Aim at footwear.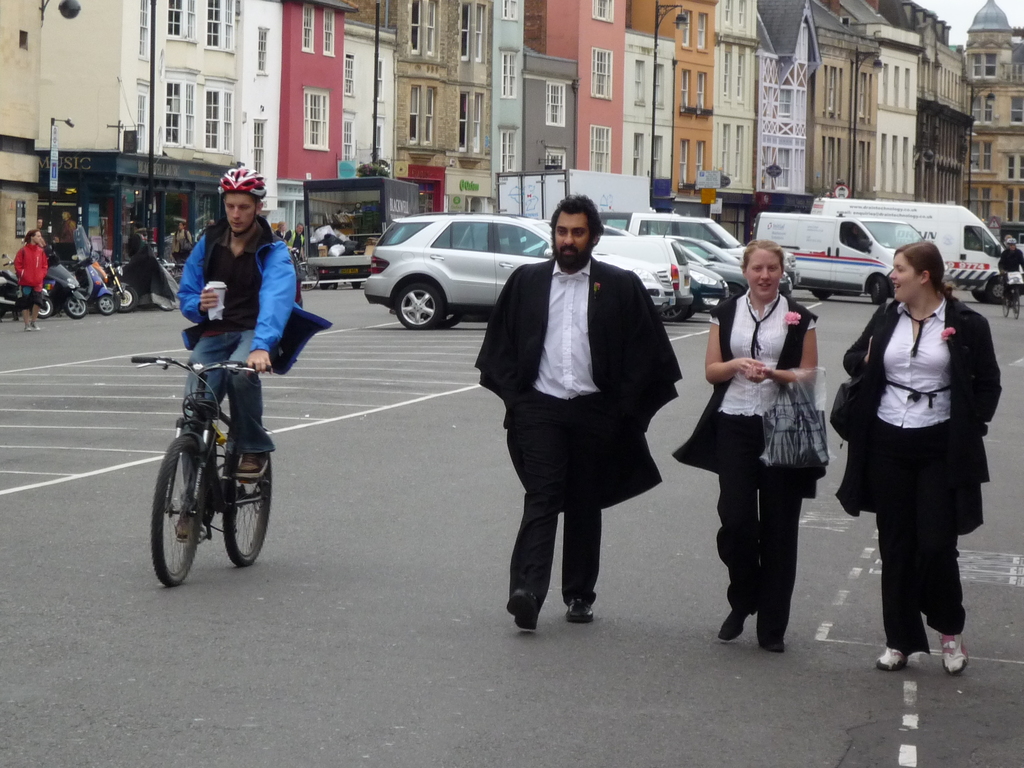
Aimed at l=876, t=651, r=915, b=669.
